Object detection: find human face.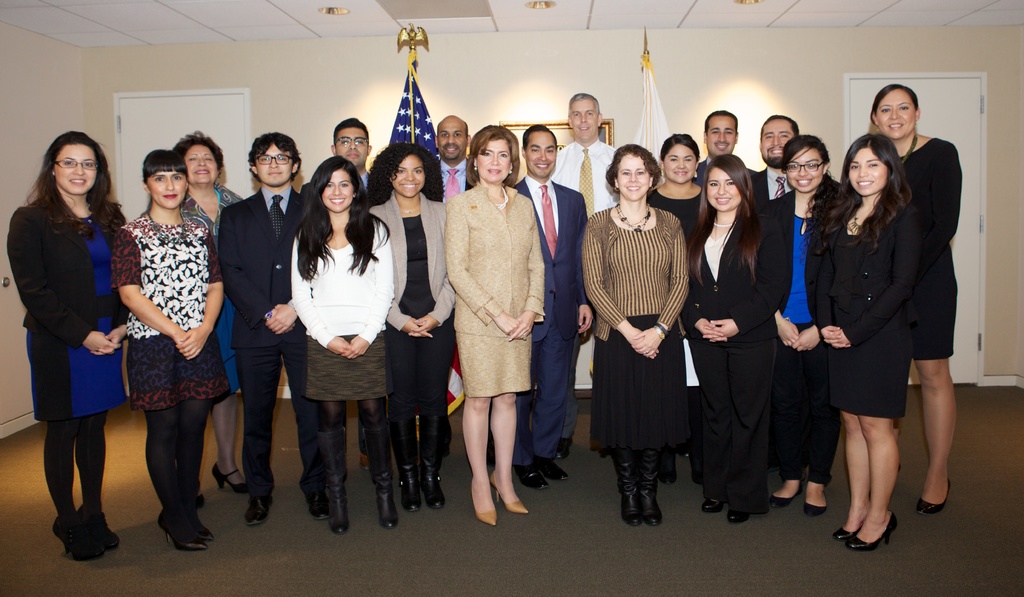
crop(439, 116, 465, 160).
